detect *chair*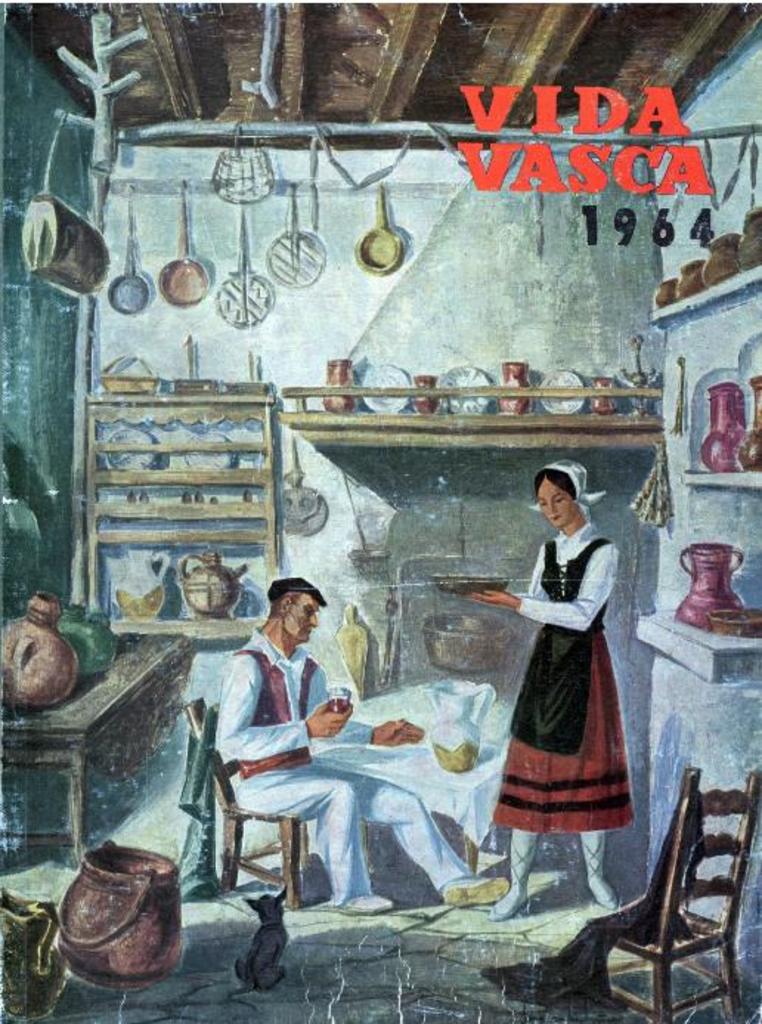
locate(561, 765, 756, 1020)
